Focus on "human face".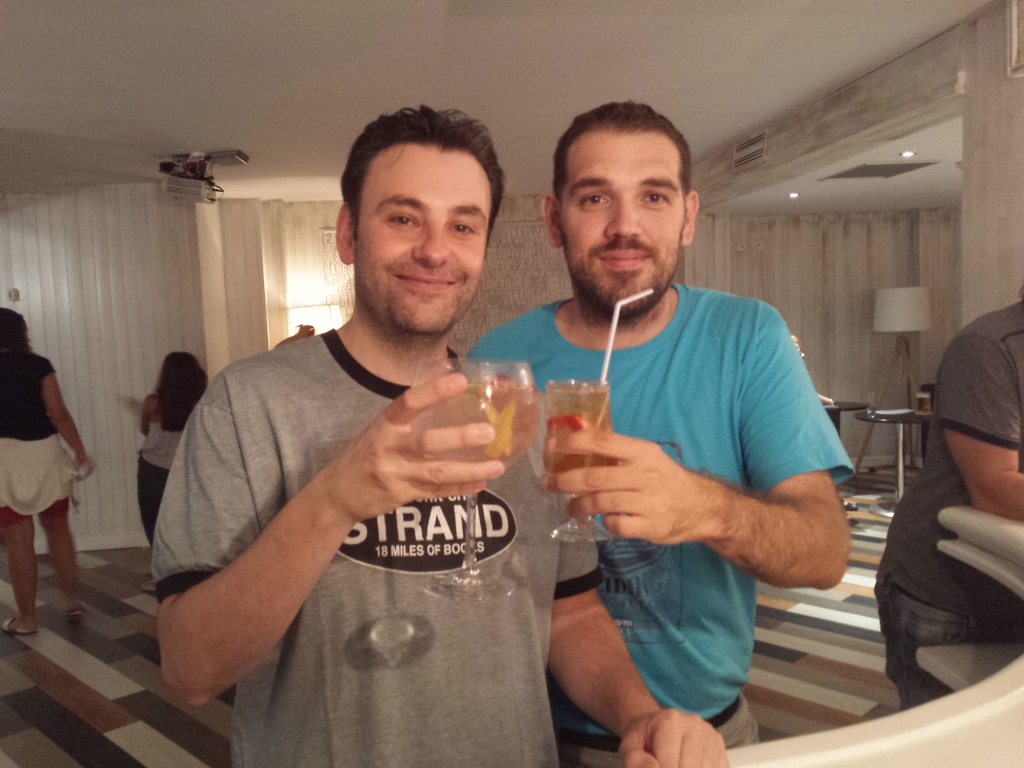
Focused at select_region(559, 134, 682, 315).
